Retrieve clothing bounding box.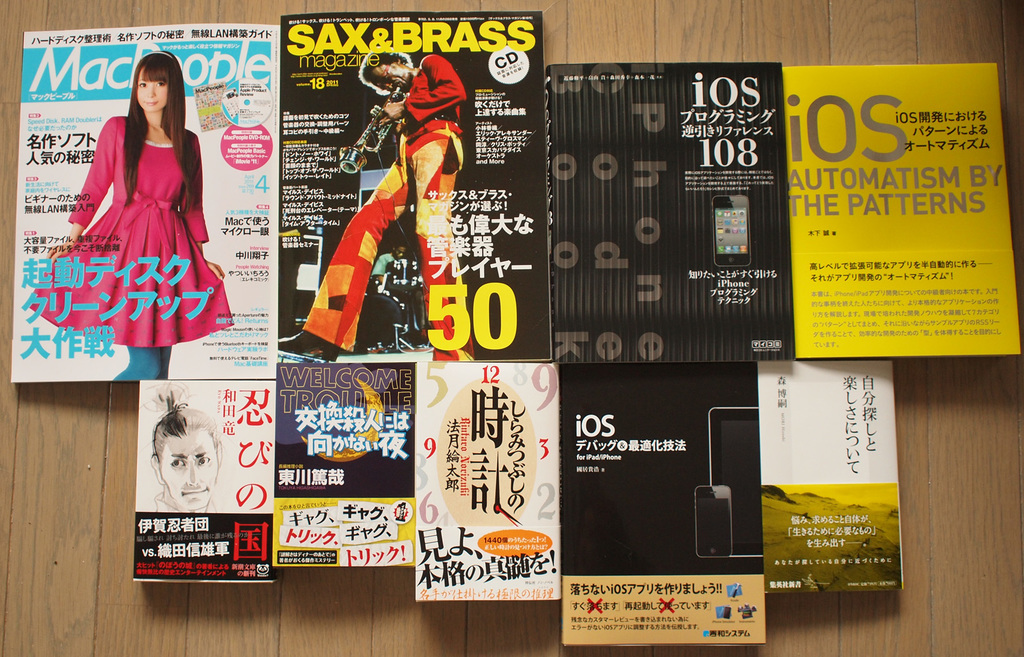
Bounding box: pyautogui.locateOnScreen(18, 115, 237, 379).
